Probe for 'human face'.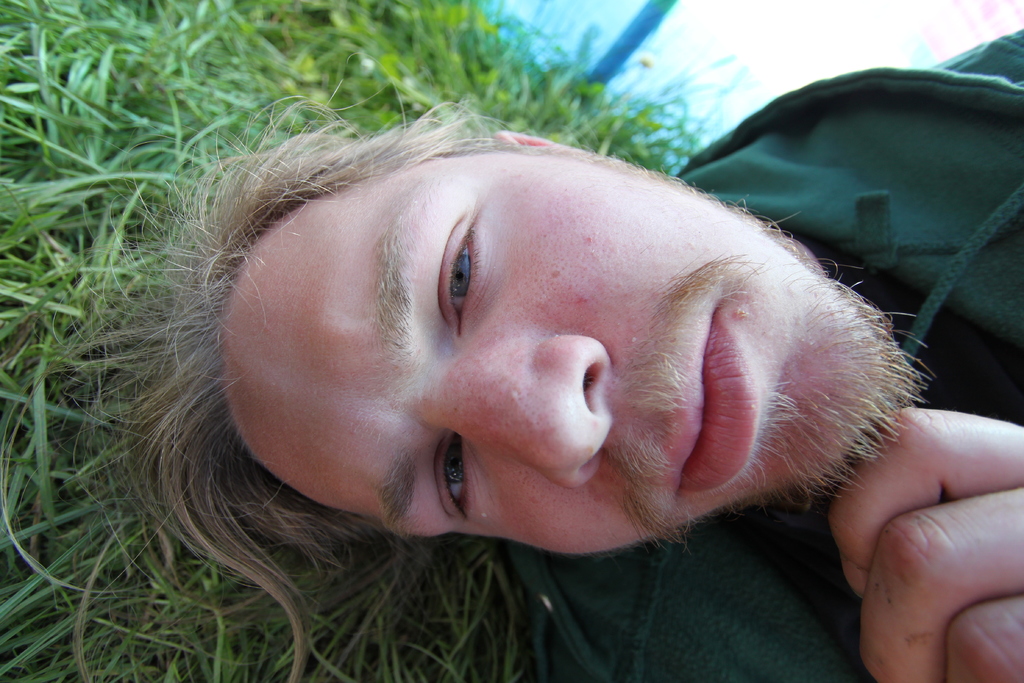
Probe result: left=224, top=152, right=874, bottom=536.
